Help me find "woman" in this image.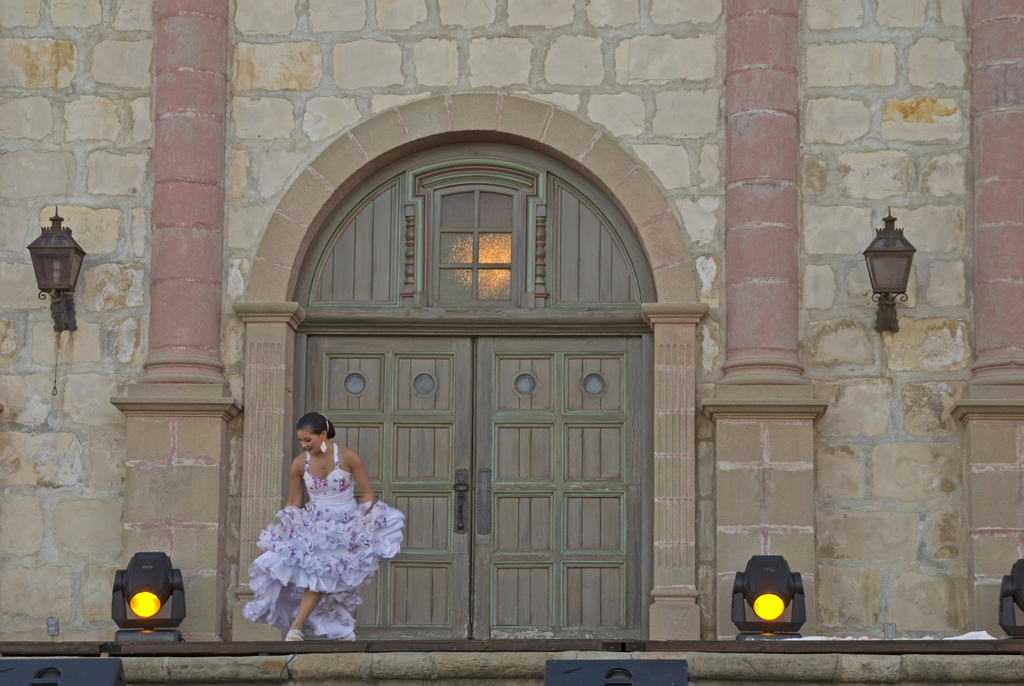
Found it: {"left": 243, "top": 402, "right": 398, "bottom": 642}.
